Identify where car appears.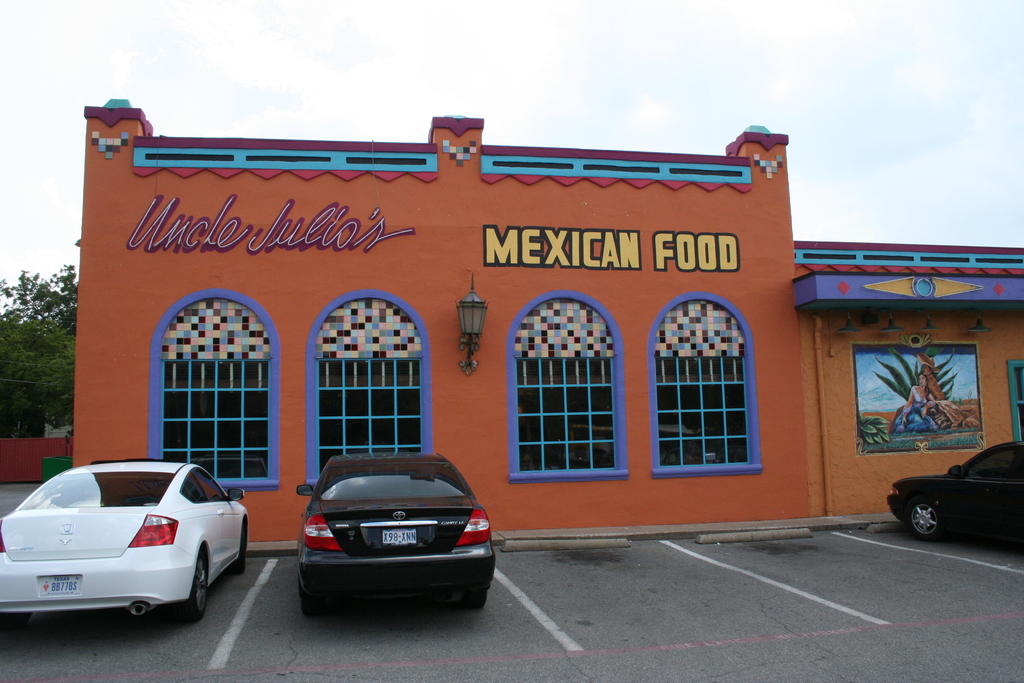
Appears at box(876, 439, 1023, 550).
